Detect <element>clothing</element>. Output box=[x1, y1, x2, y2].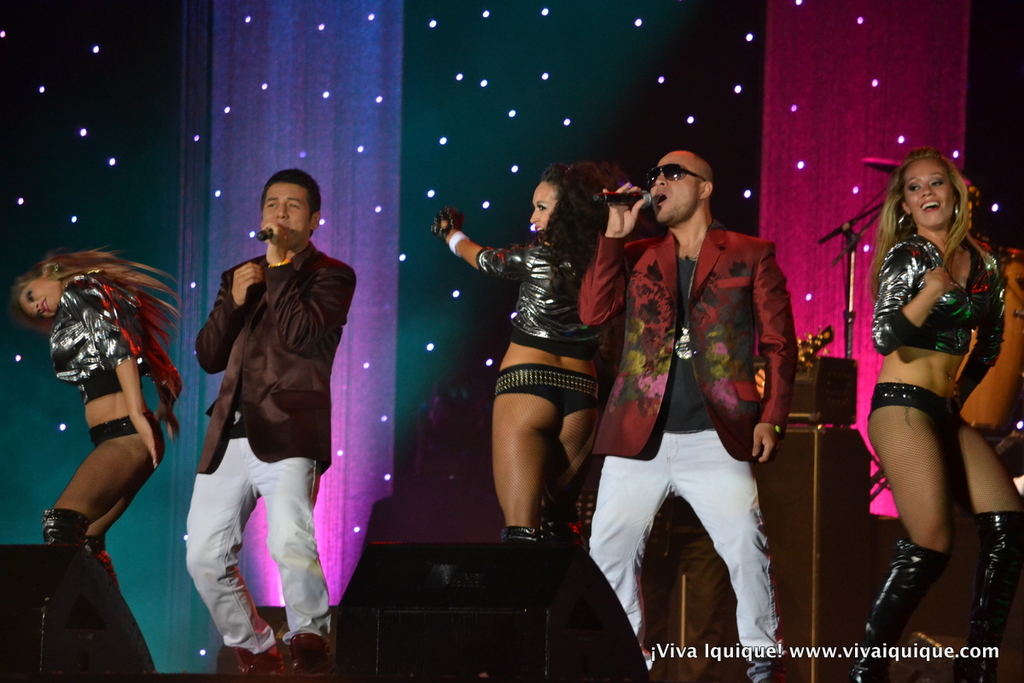
box=[173, 243, 364, 651].
